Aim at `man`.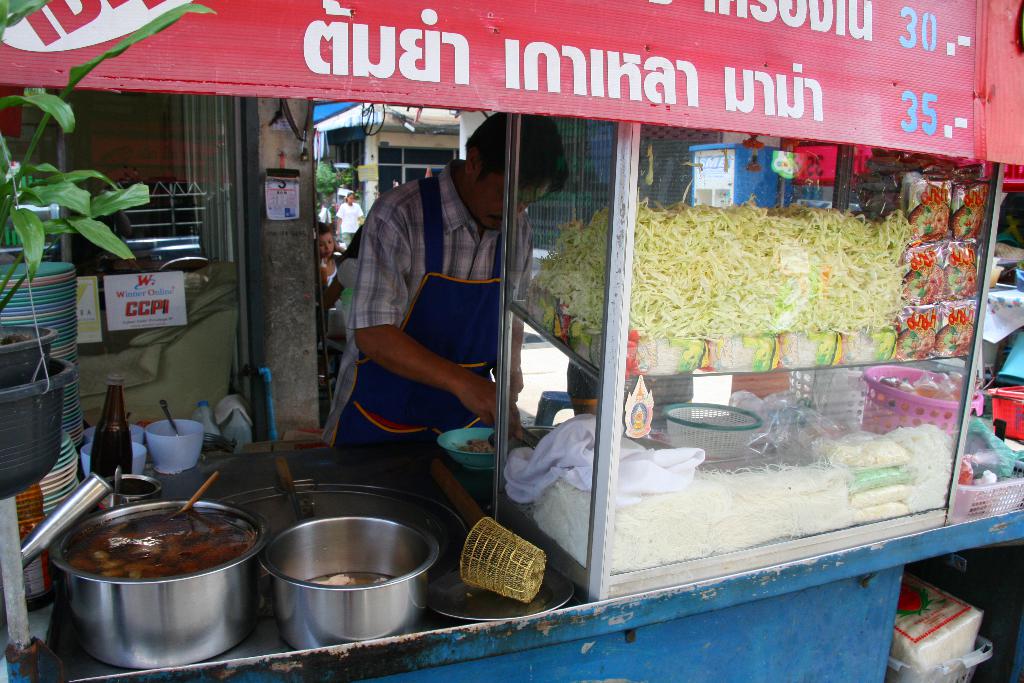
Aimed at 313:128:560:486.
